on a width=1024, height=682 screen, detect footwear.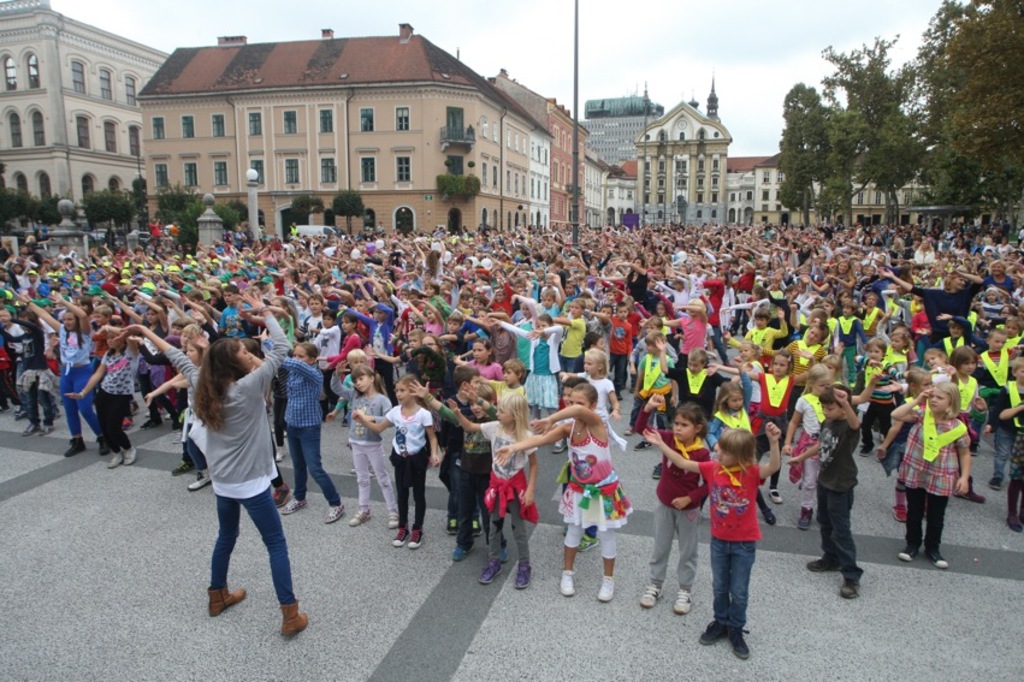
{"left": 444, "top": 516, "right": 455, "bottom": 536}.
